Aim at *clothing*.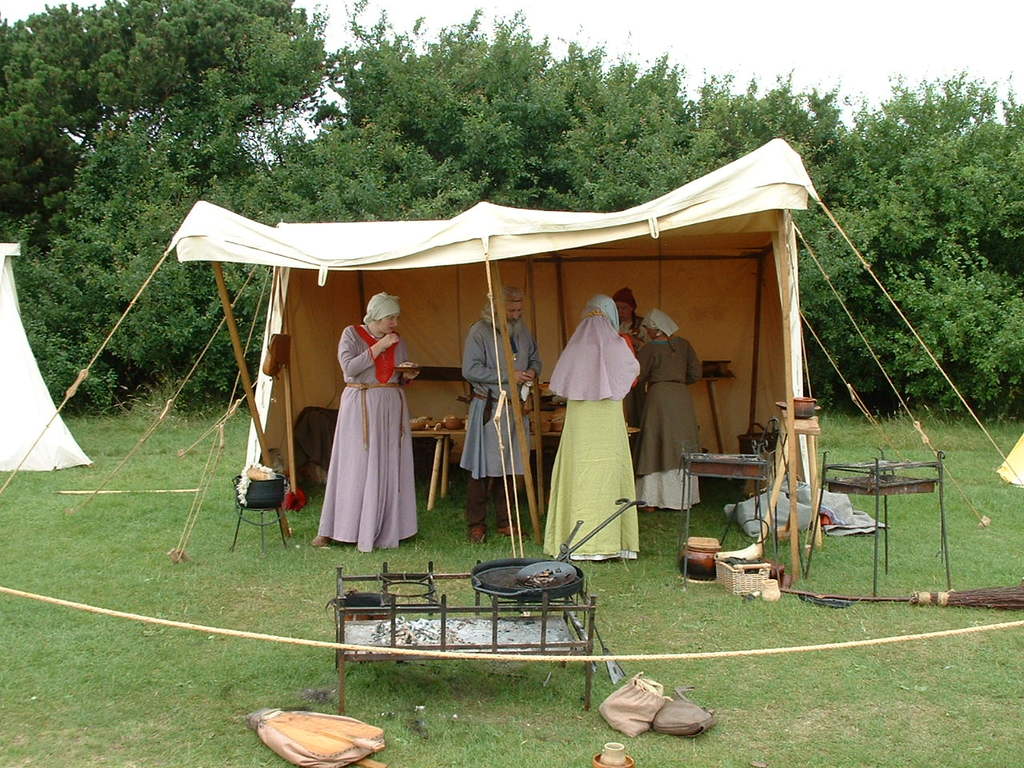
Aimed at (left=635, top=330, right=695, bottom=510).
